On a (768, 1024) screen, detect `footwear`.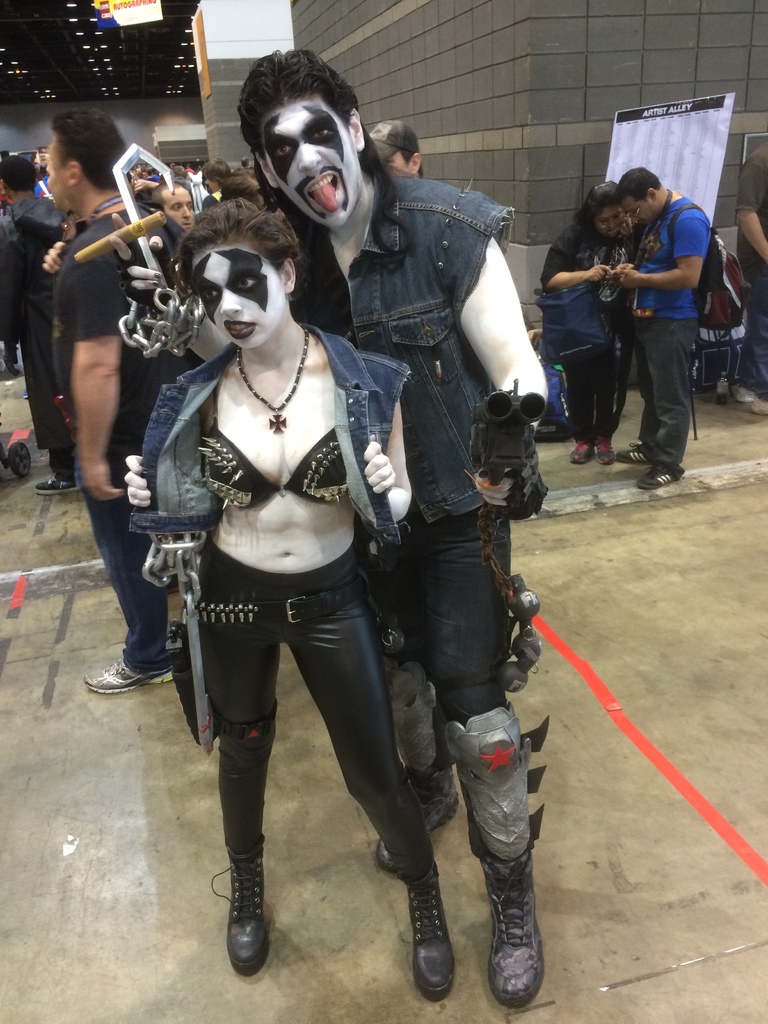
bbox(642, 455, 668, 483).
